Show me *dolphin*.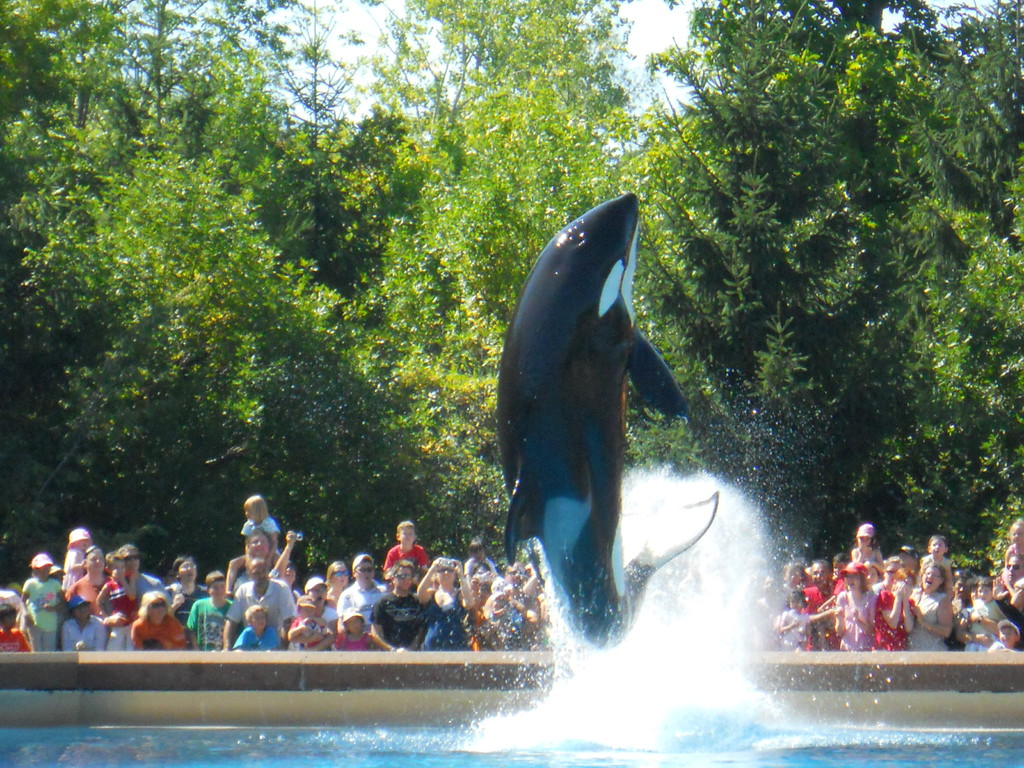
*dolphin* is here: select_region(495, 192, 718, 653).
